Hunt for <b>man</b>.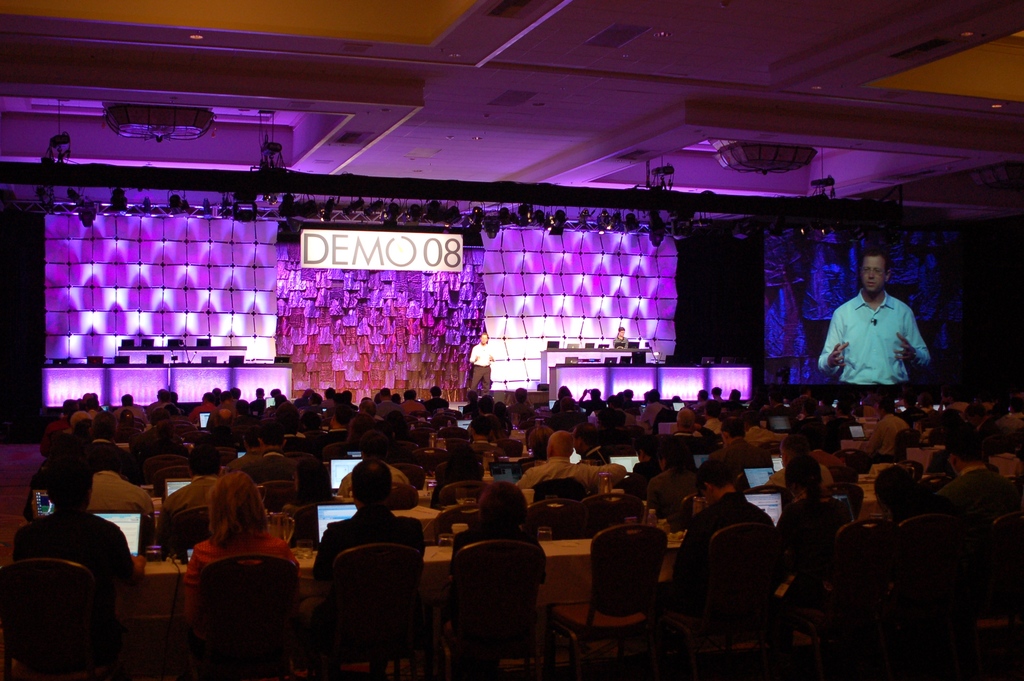
Hunted down at {"x1": 339, "y1": 432, "x2": 412, "y2": 501}.
